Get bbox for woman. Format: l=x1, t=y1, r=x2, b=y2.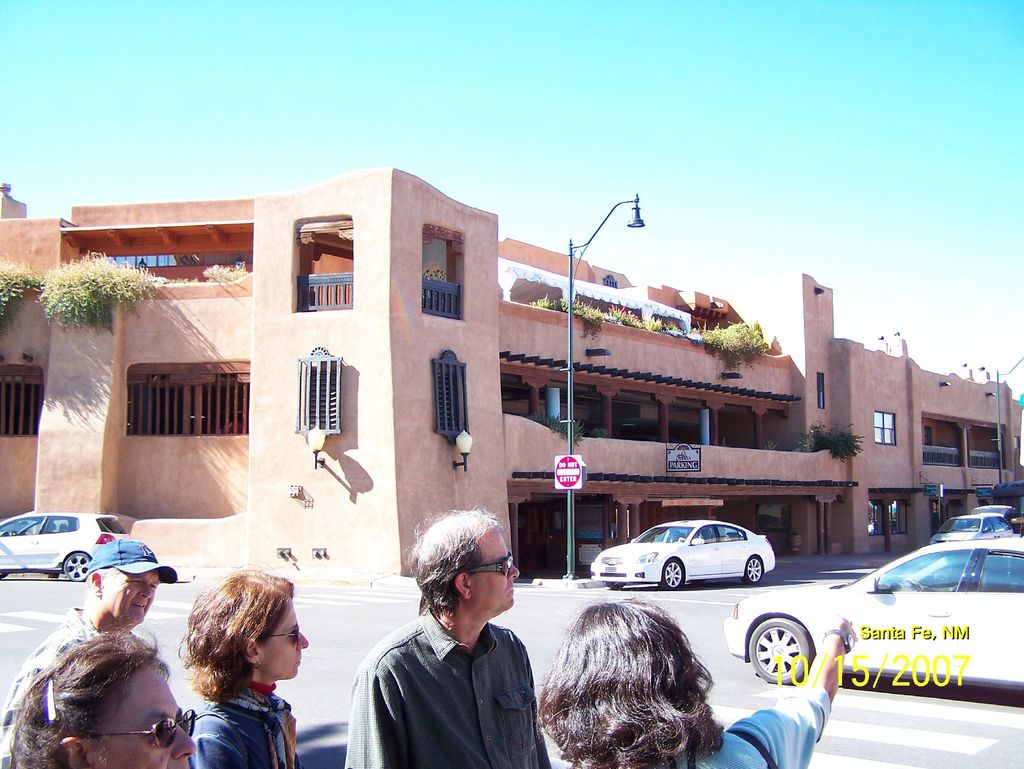
l=176, t=571, r=307, b=768.
